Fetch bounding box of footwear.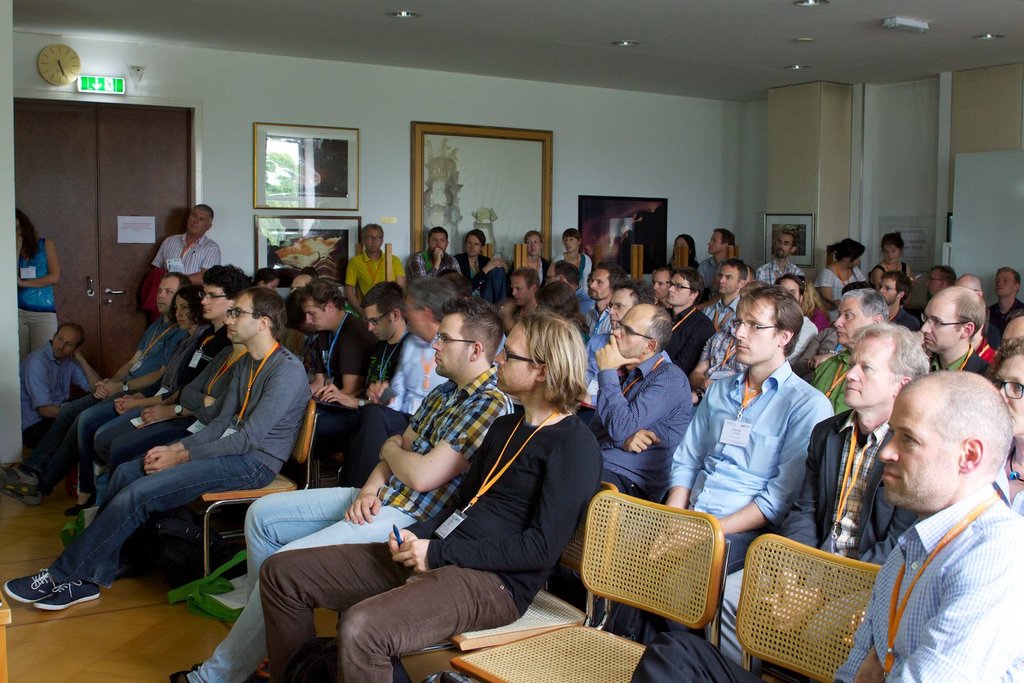
Bbox: bbox=[22, 546, 94, 625].
